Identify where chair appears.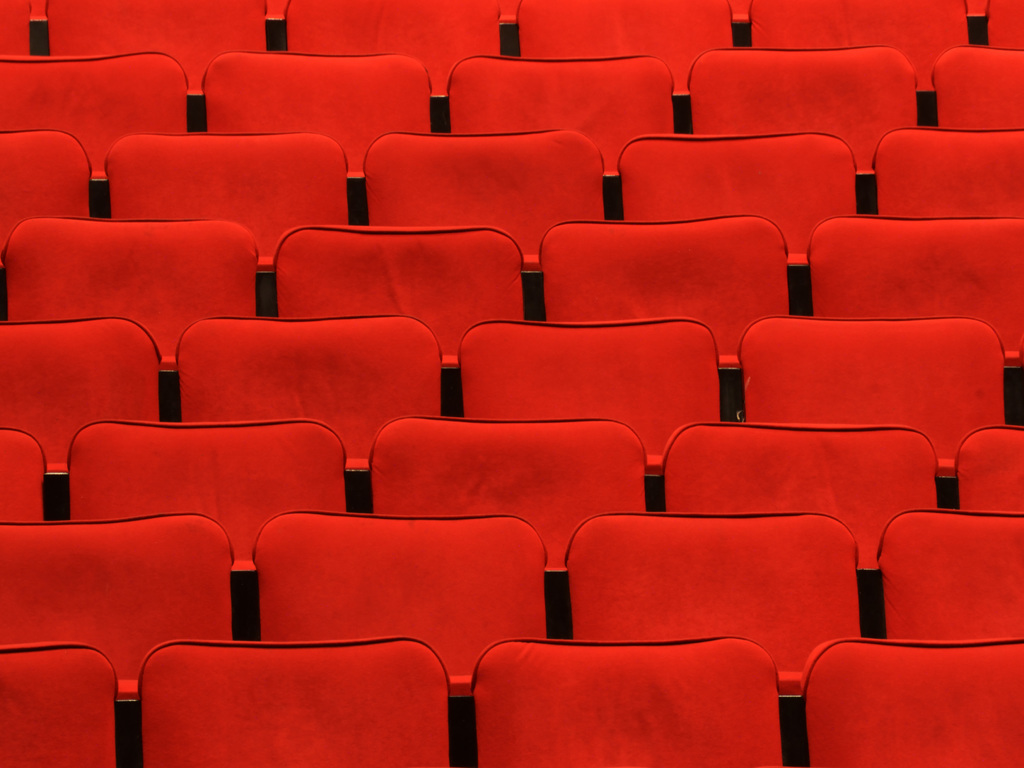
Appears at bbox(361, 124, 605, 318).
